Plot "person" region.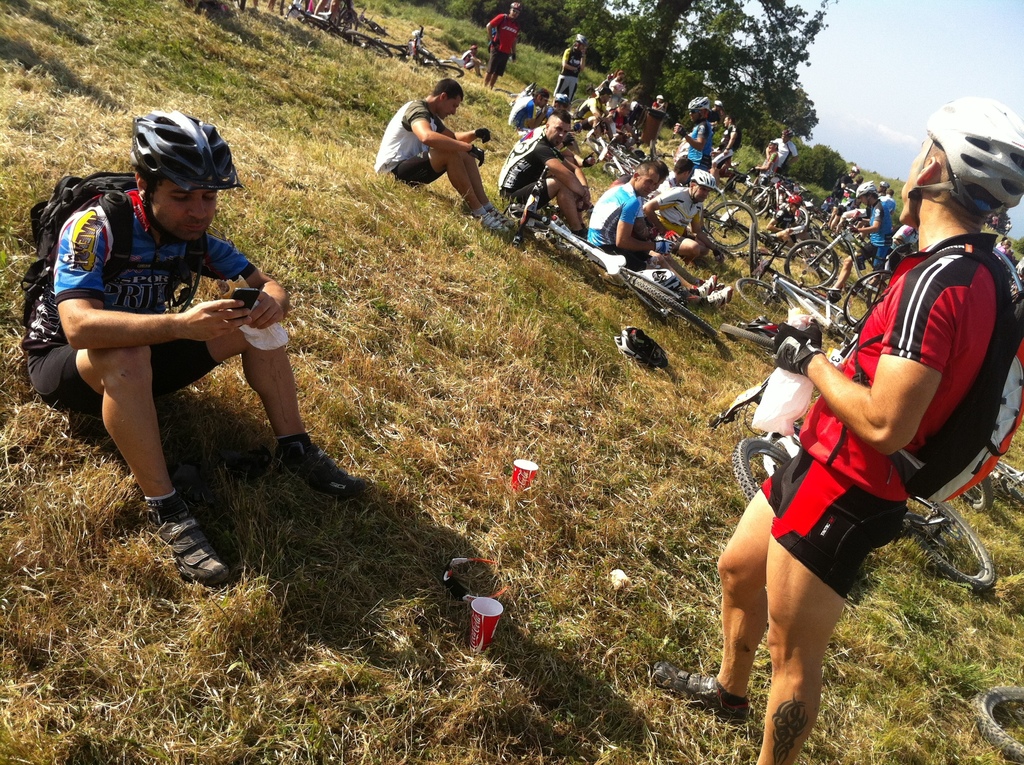
Plotted at <box>506,87,547,131</box>.
